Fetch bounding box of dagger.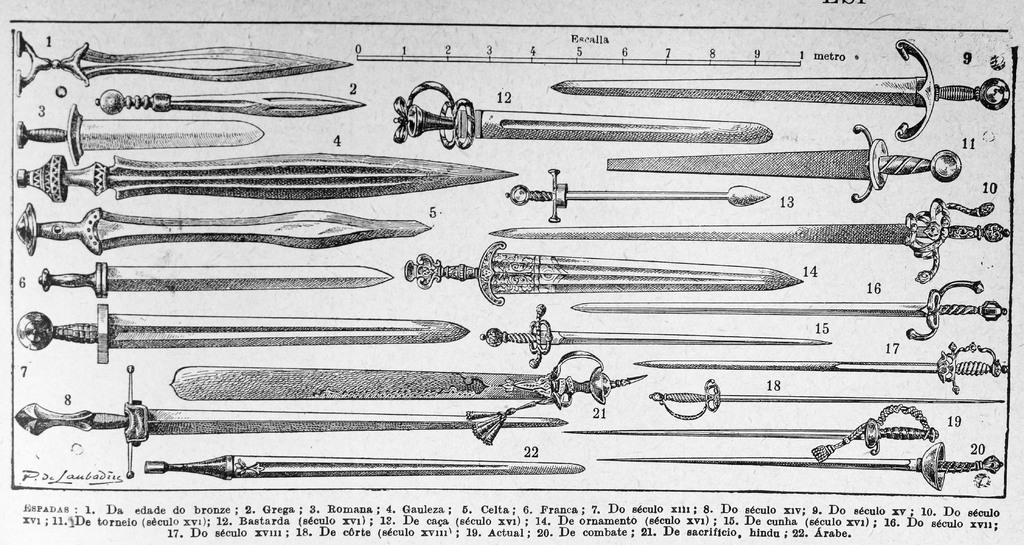
Bbox: detection(93, 91, 367, 117).
